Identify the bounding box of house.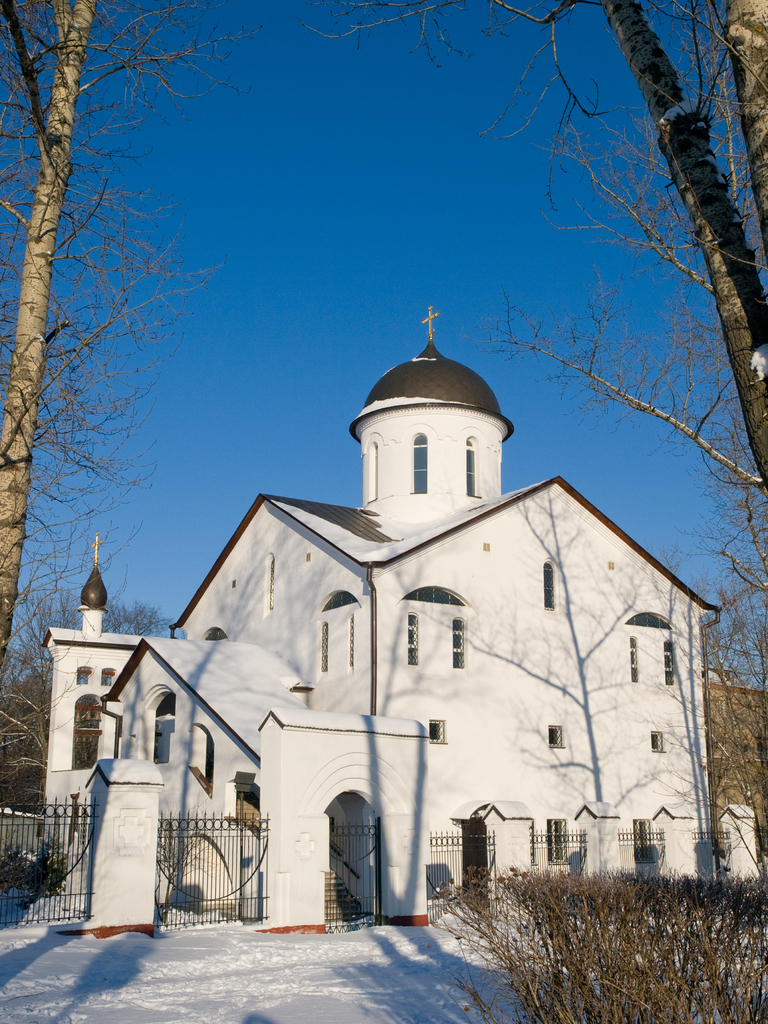
rect(710, 676, 767, 881).
